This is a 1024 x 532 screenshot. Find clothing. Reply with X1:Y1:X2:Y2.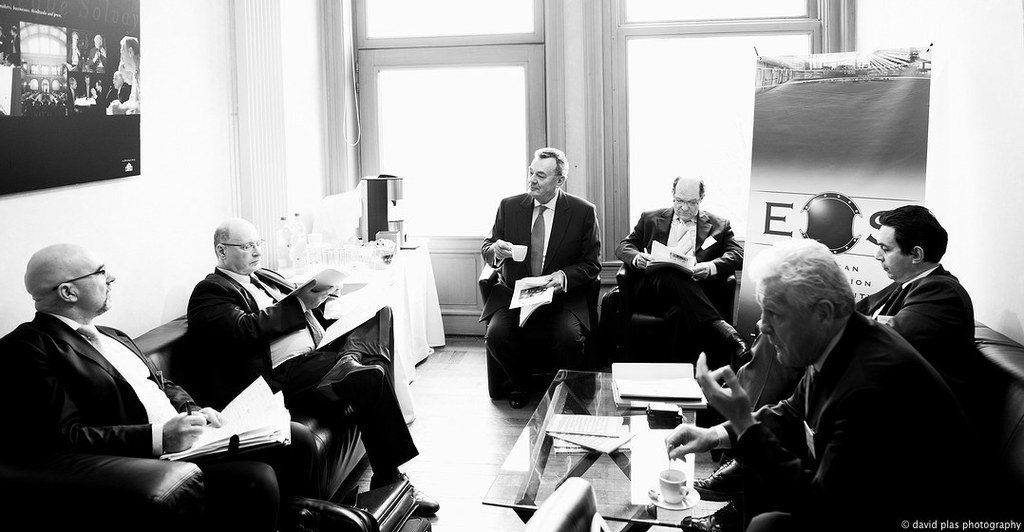
186:265:414:471.
